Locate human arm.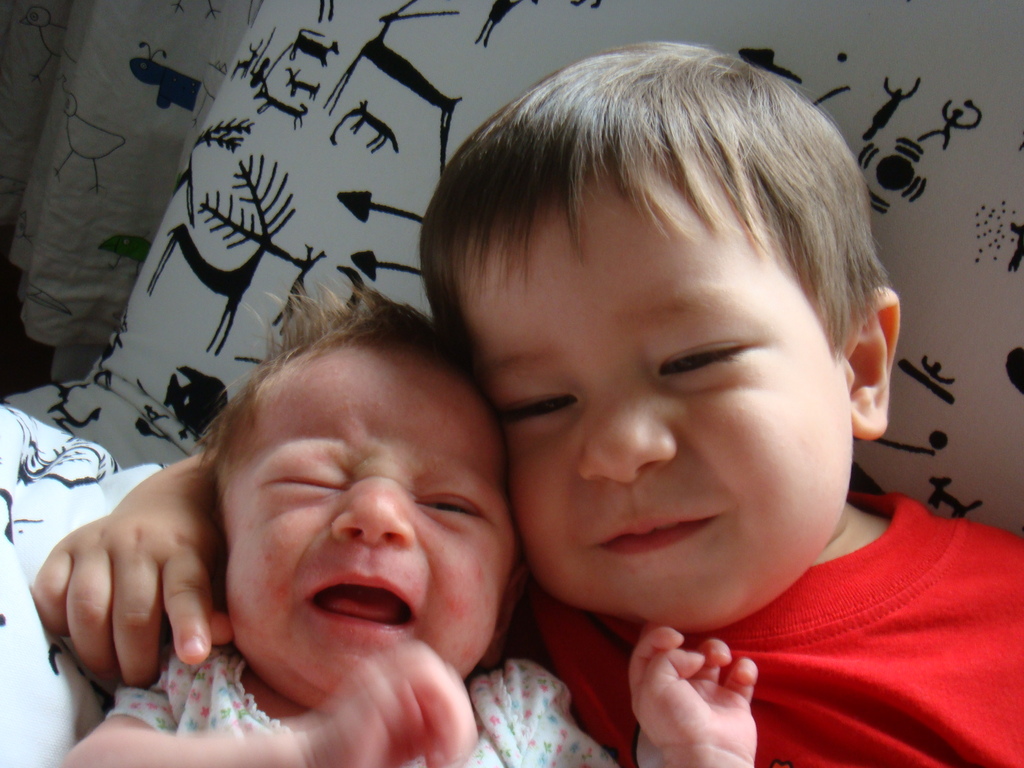
Bounding box: (x1=54, y1=635, x2=481, y2=767).
